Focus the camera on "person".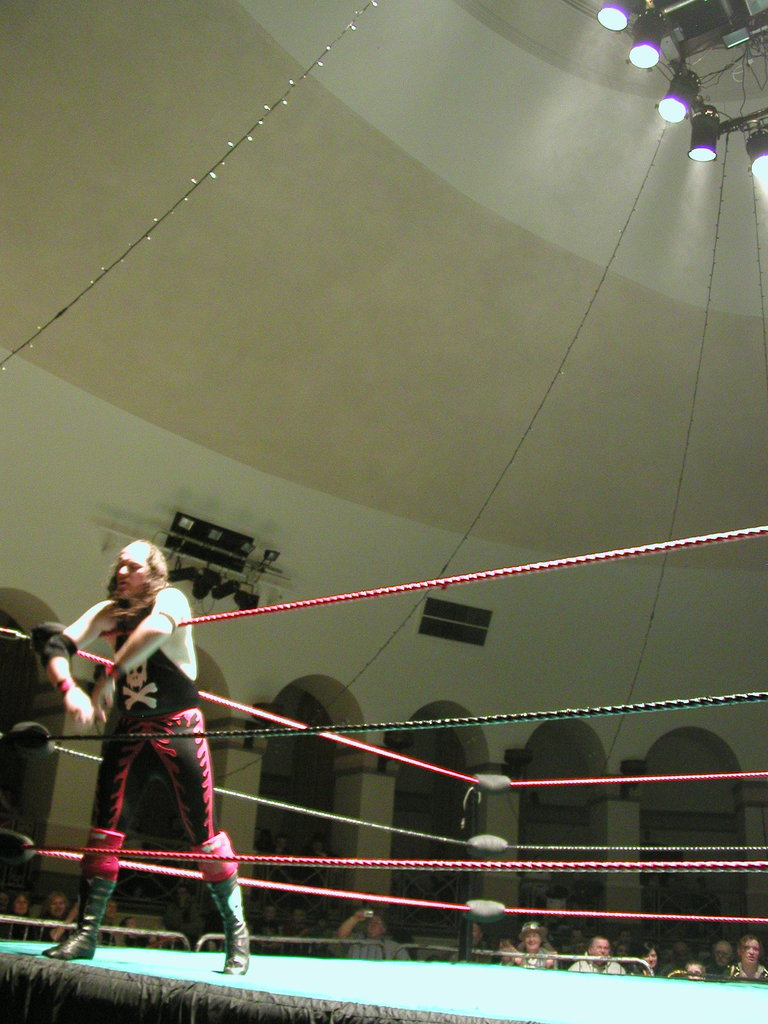
Focus region: [x1=80, y1=513, x2=216, y2=943].
